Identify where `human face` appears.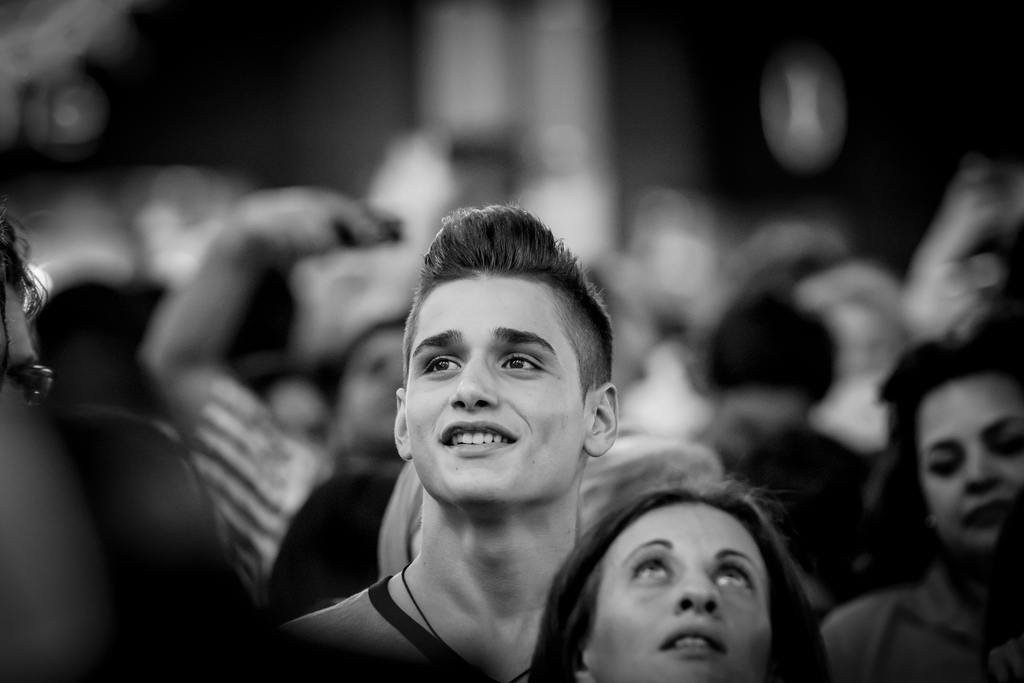
Appears at [590, 505, 774, 682].
